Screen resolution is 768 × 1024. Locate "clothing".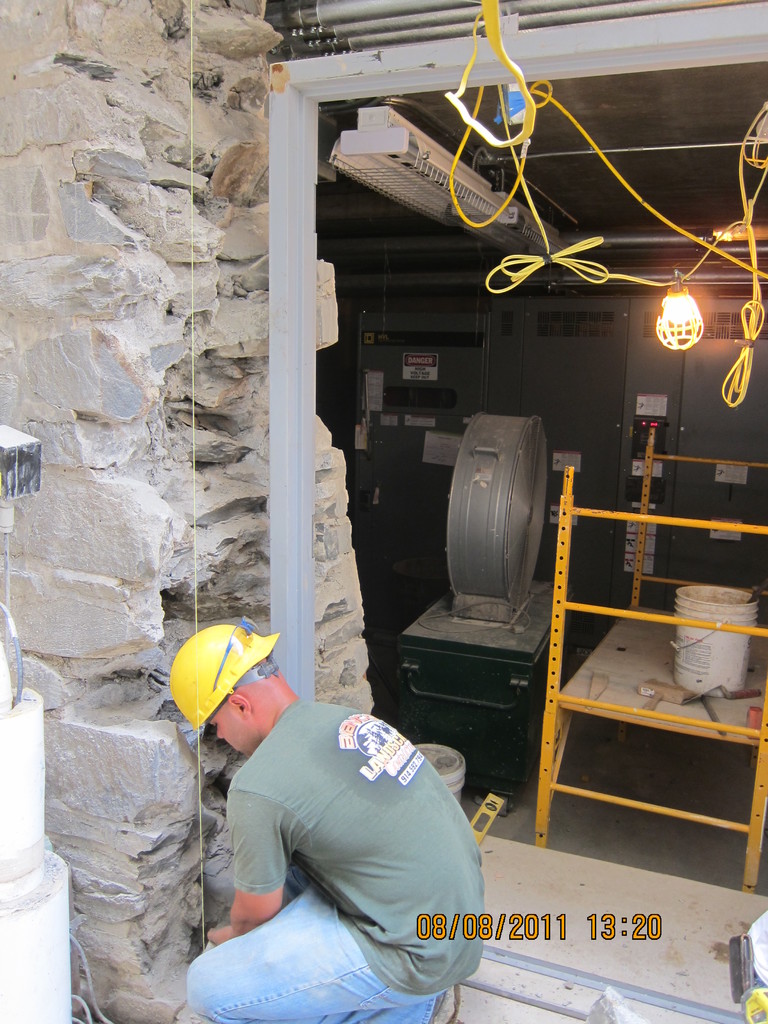
184, 703, 481, 1023.
